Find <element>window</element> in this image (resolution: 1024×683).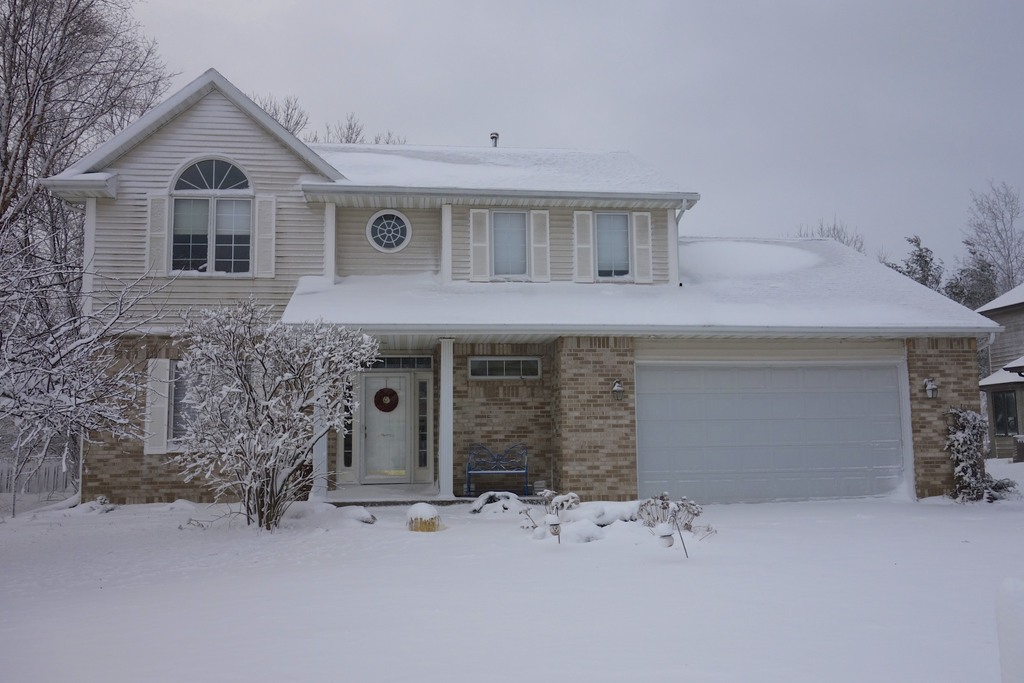
region(150, 165, 253, 272).
